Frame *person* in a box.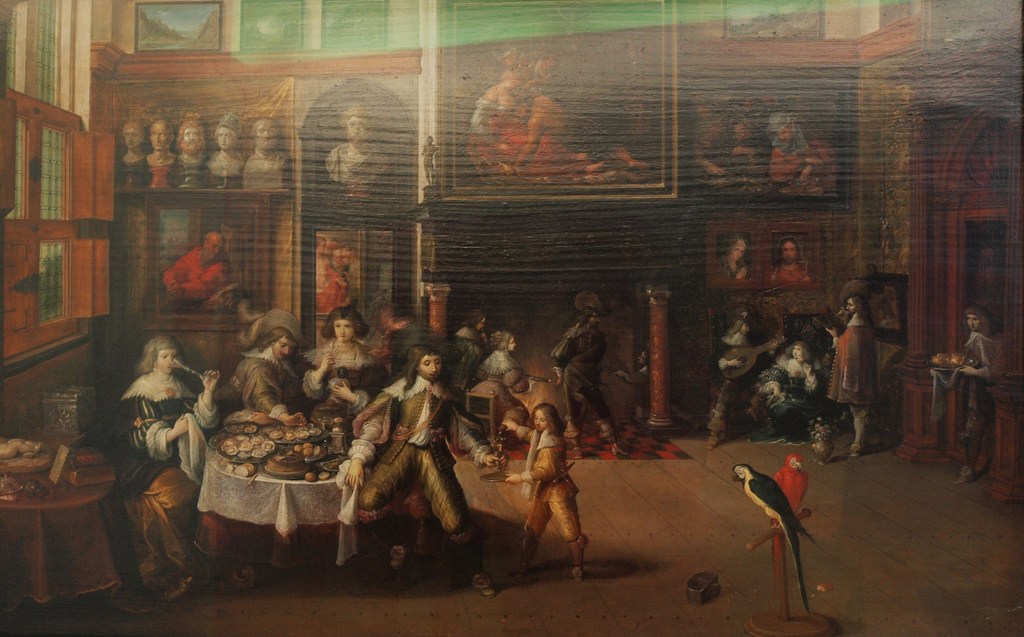
{"x1": 466, "y1": 49, "x2": 655, "y2": 174}.
